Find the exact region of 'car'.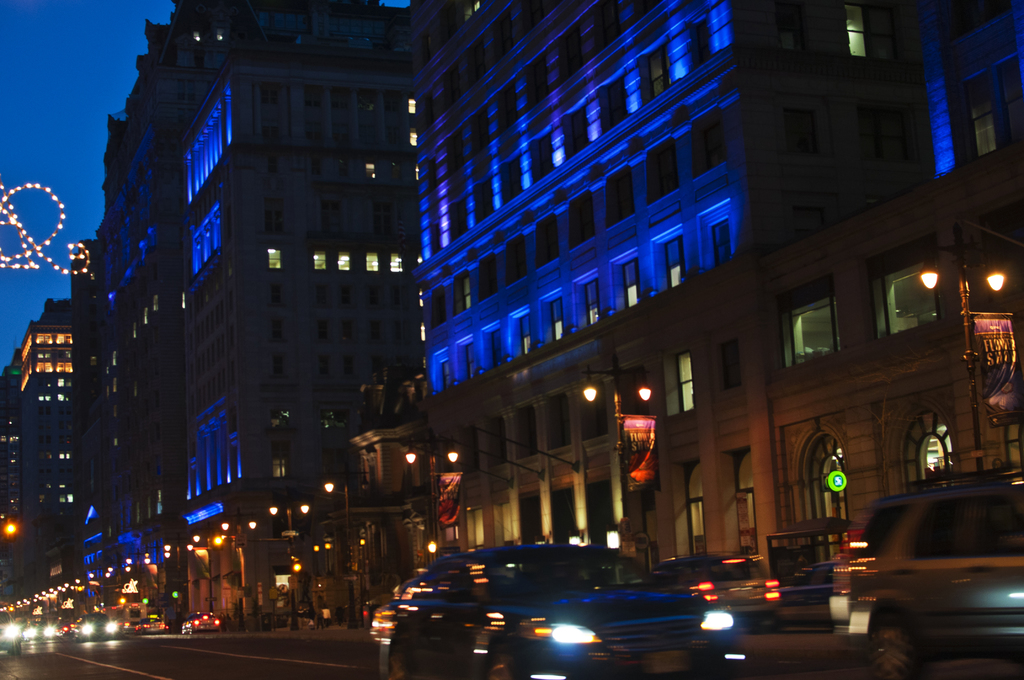
Exact region: box=[184, 609, 221, 630].
